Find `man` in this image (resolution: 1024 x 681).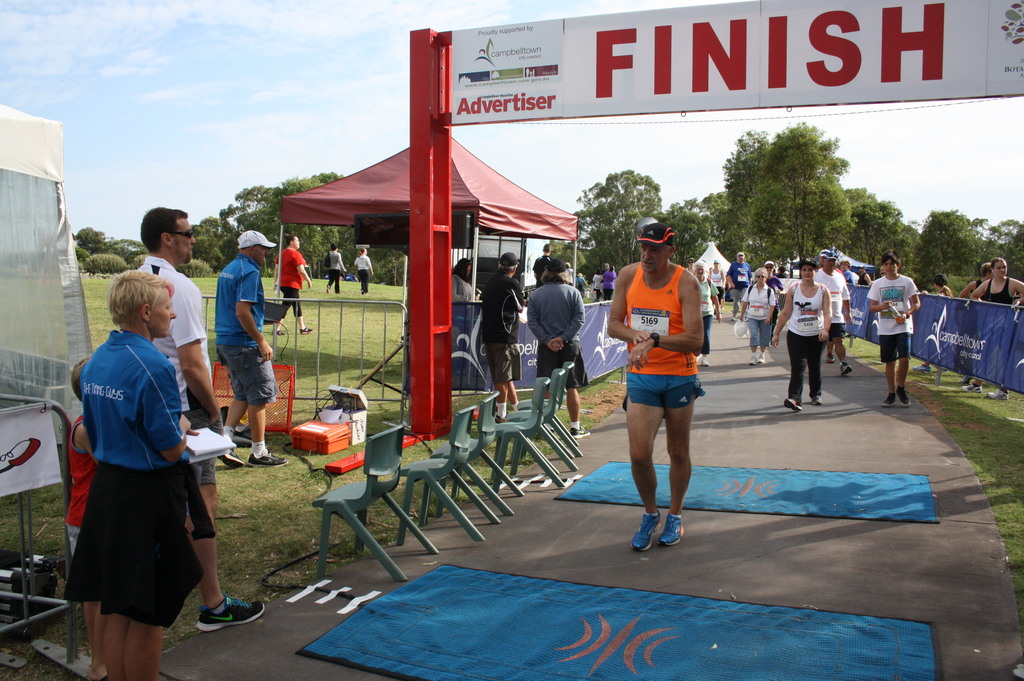
select_region(218, 226, 292, 474).
